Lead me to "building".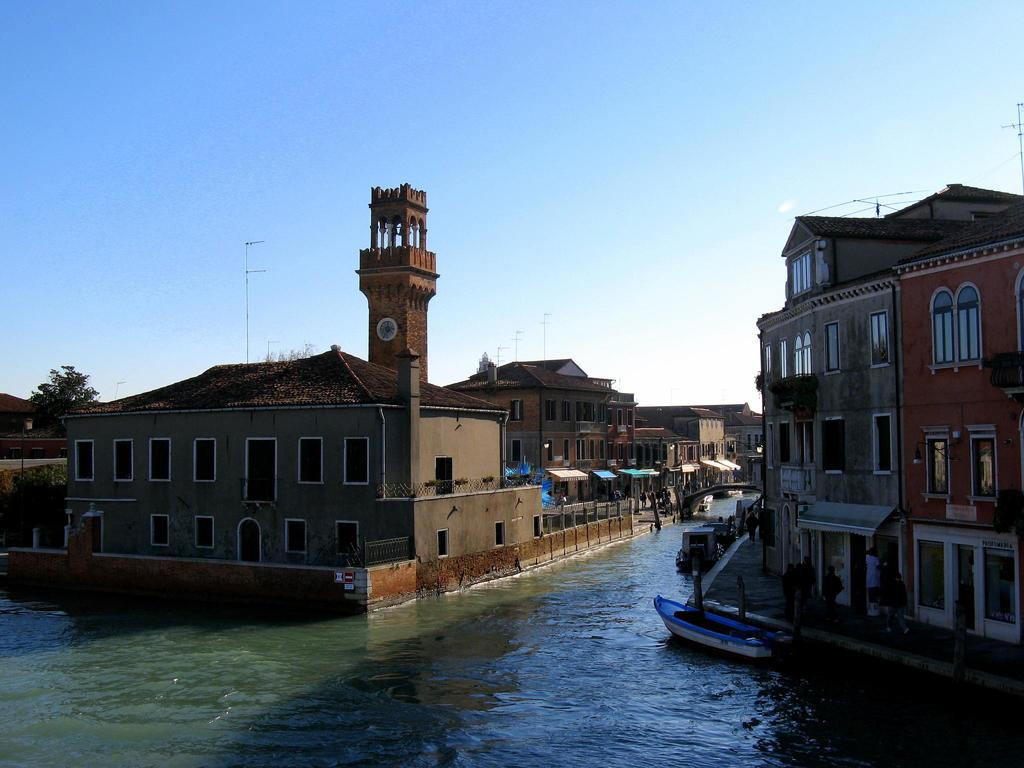
Lead to x1=753, y1=182, x2=1023, y2=624.
